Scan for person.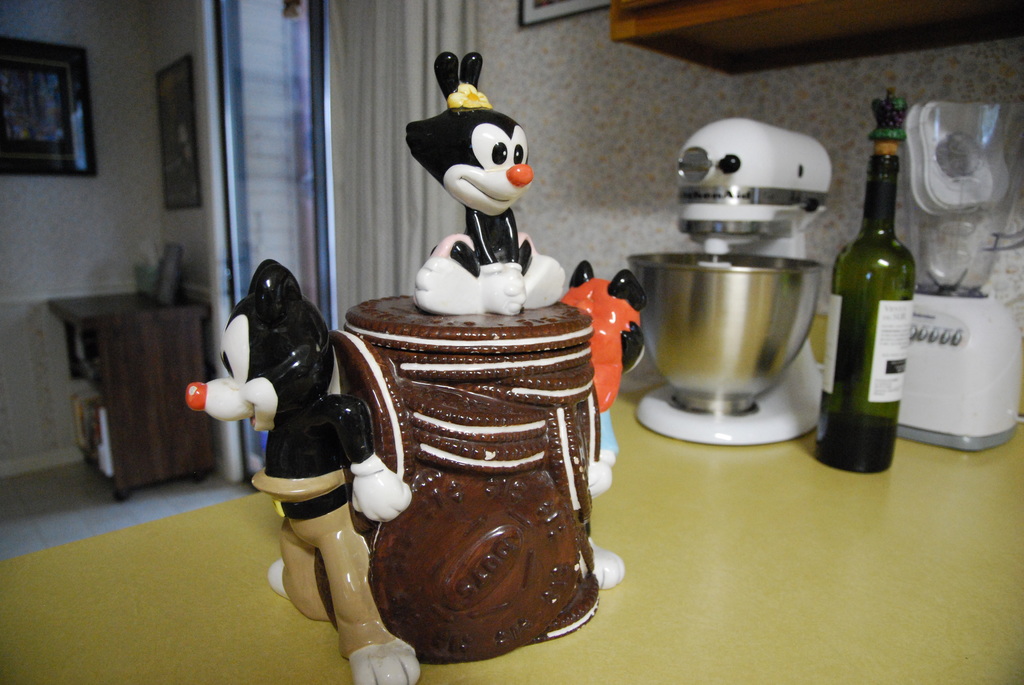
Scan result: left=413, top=53, right=563, bottom=310.
